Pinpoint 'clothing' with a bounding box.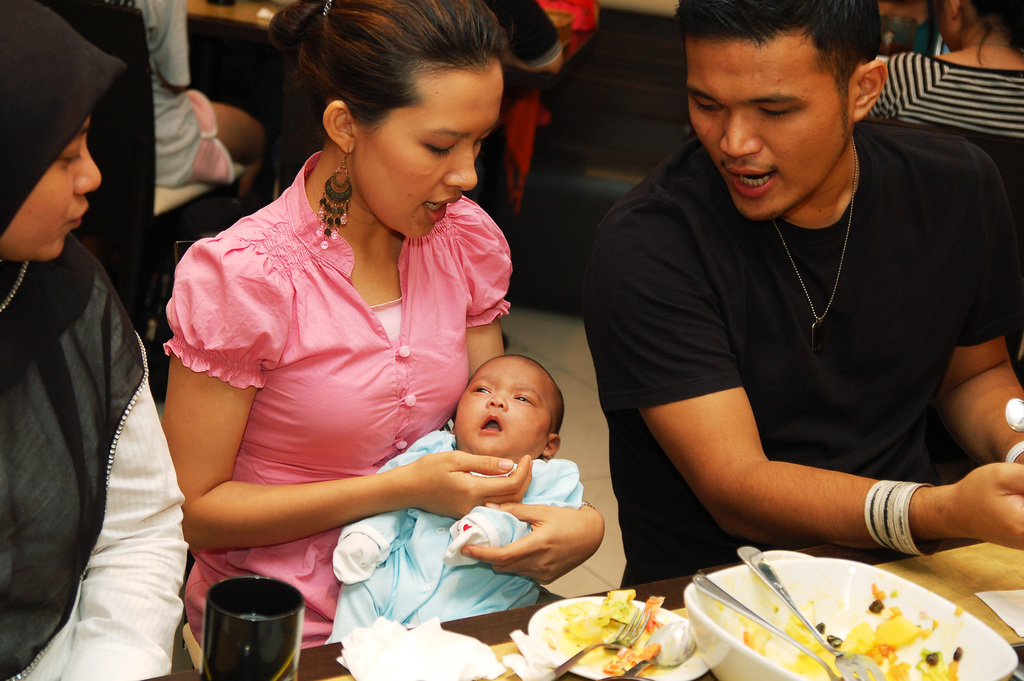
[323, 430, 588, 646].
